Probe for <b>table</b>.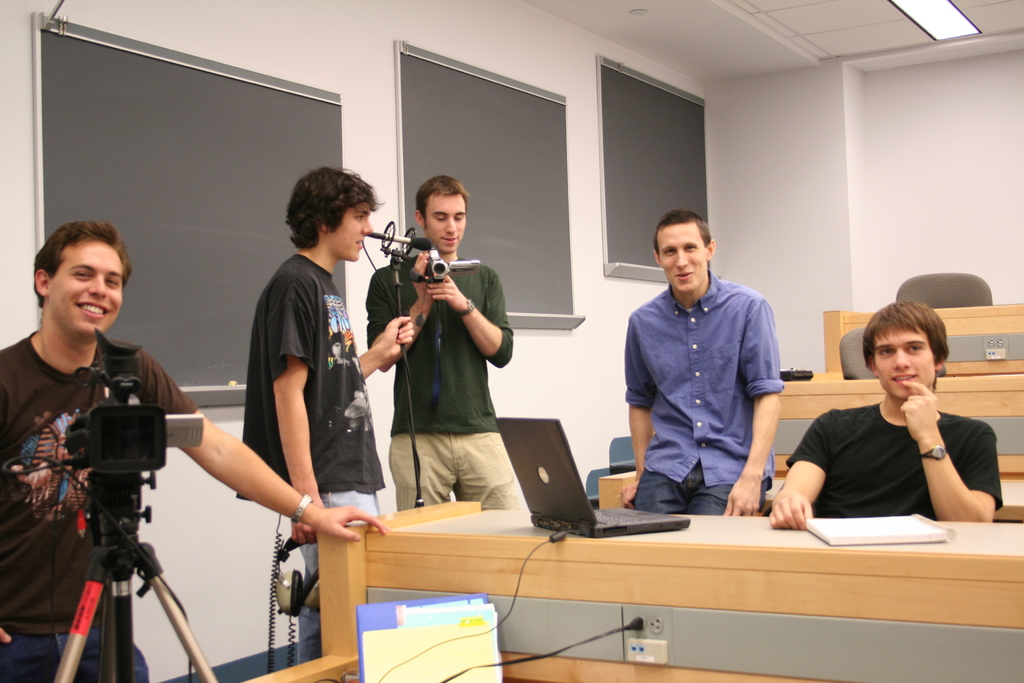
Probe result: 221, 461, 1023, 682.
